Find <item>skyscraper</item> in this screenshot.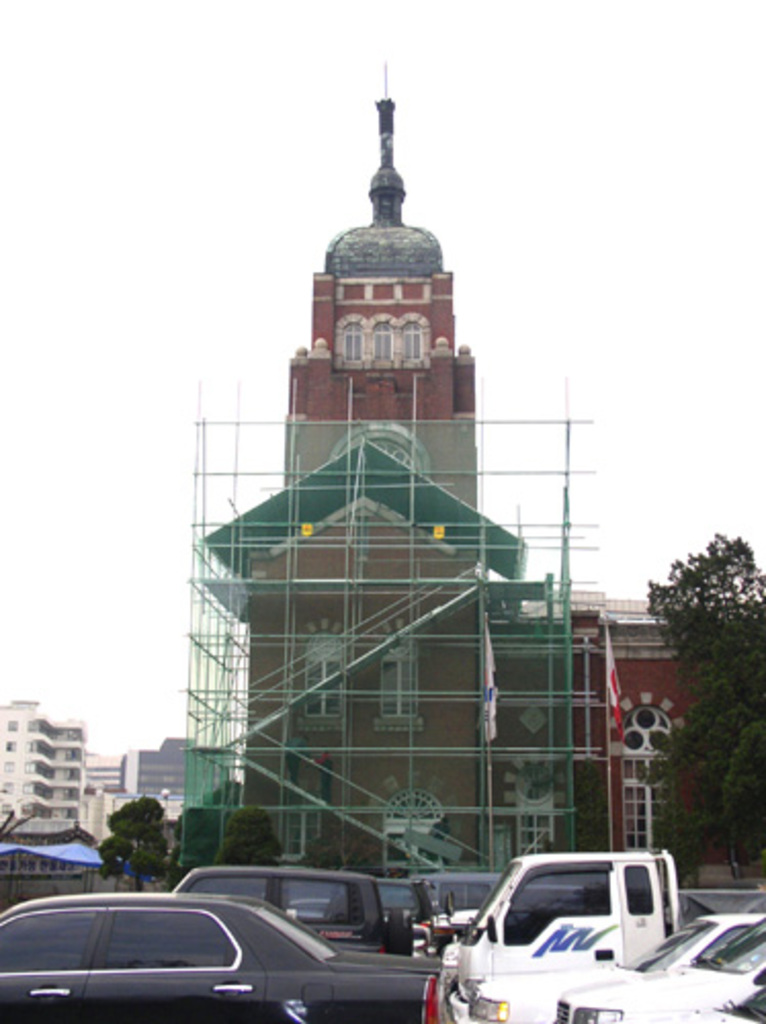
The bounding box for <item>skyscraper</item> is <region>197, 33, 530, 864</region>.
